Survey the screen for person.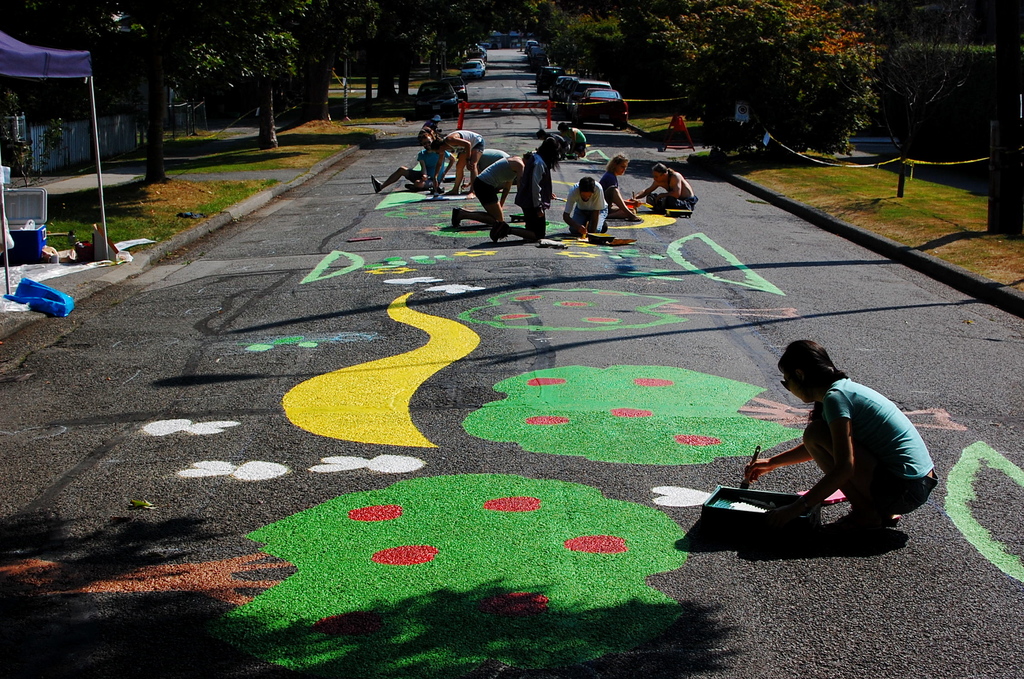
Survey found: <region>428, 126, 486, 199</region>.
